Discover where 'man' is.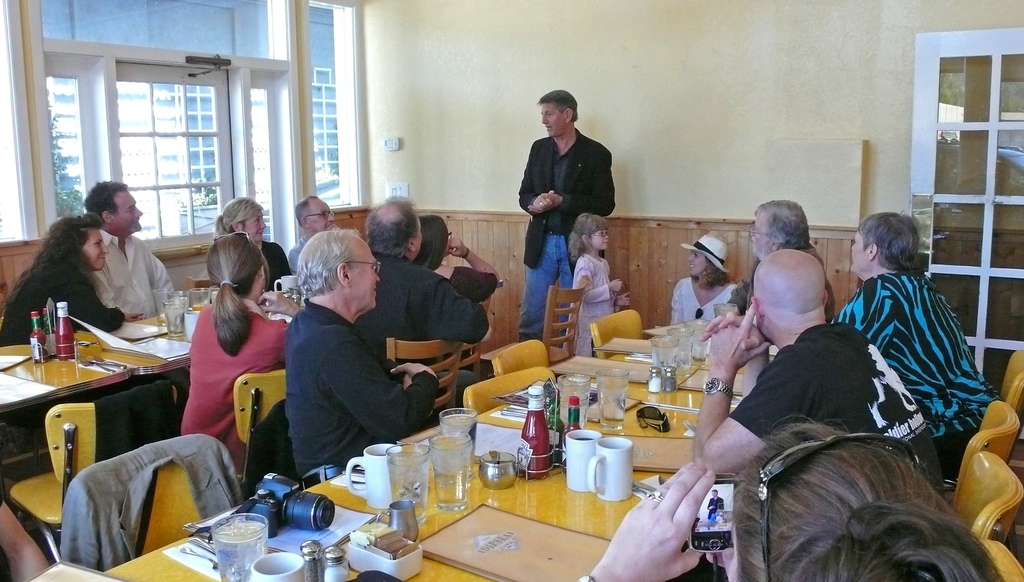
Discovered at select_region(284, 177, 337, 272).
